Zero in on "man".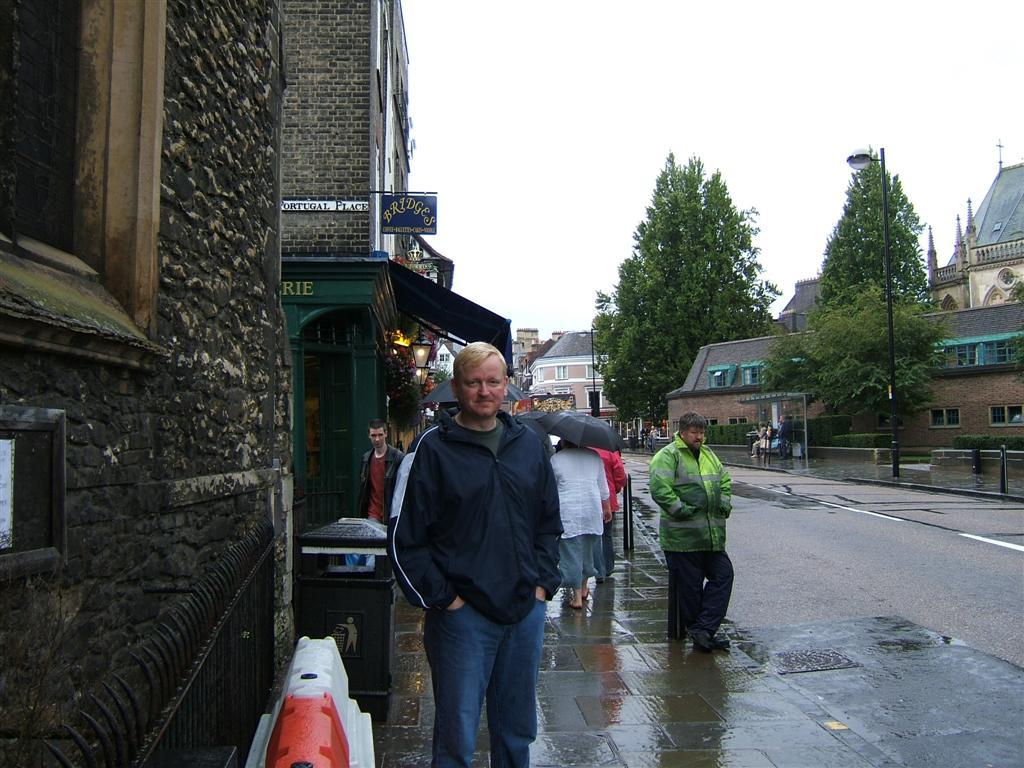
Zeroed in: 646/406/736/653.
